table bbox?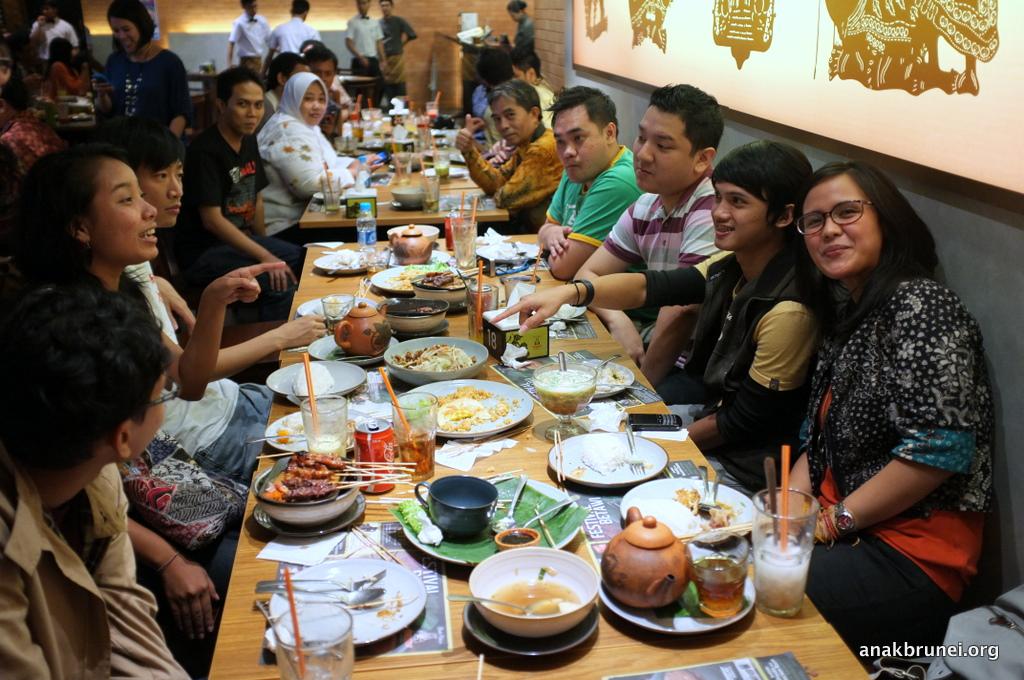
207,231,871,679
